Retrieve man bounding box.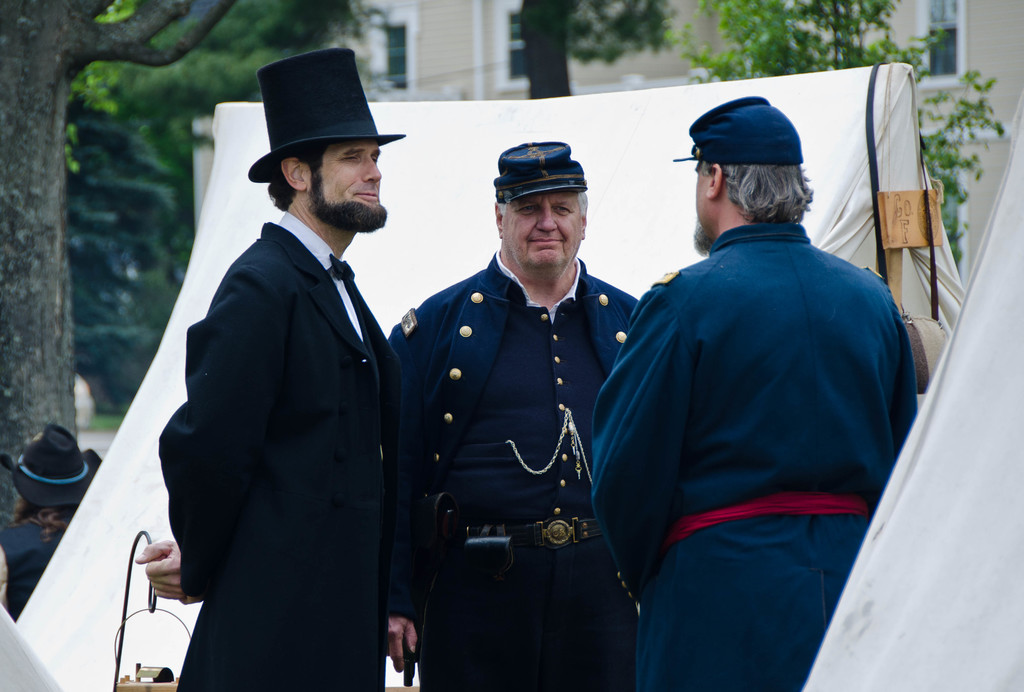
Bounding box: crop(381, 141, 647, 691).
